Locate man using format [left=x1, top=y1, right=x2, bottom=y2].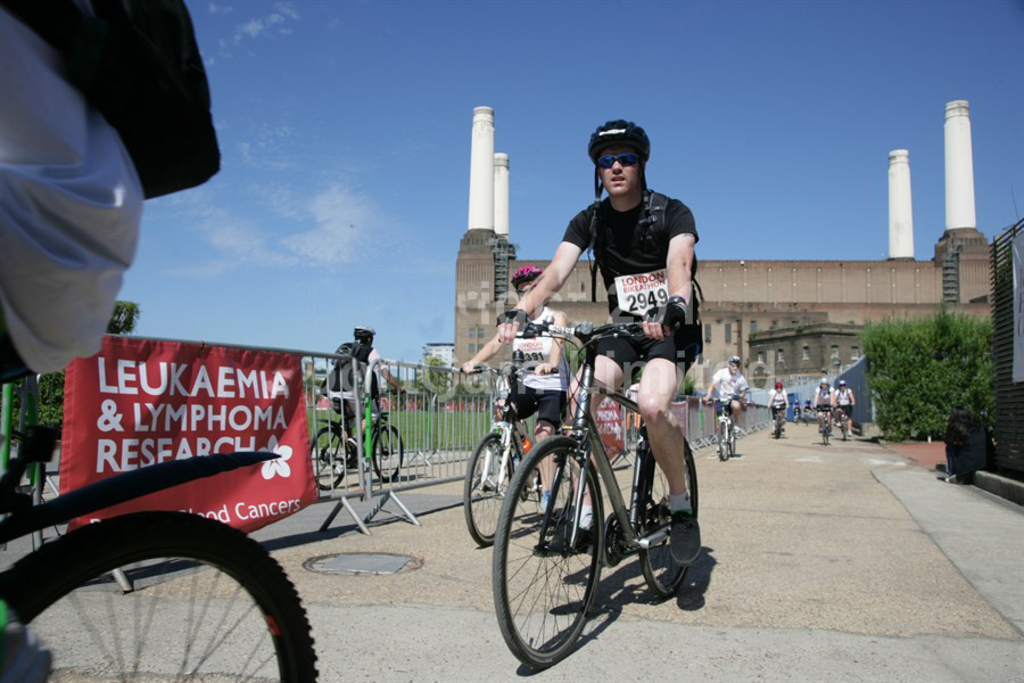
[left=457, top=268, right=577, bottom=504].
